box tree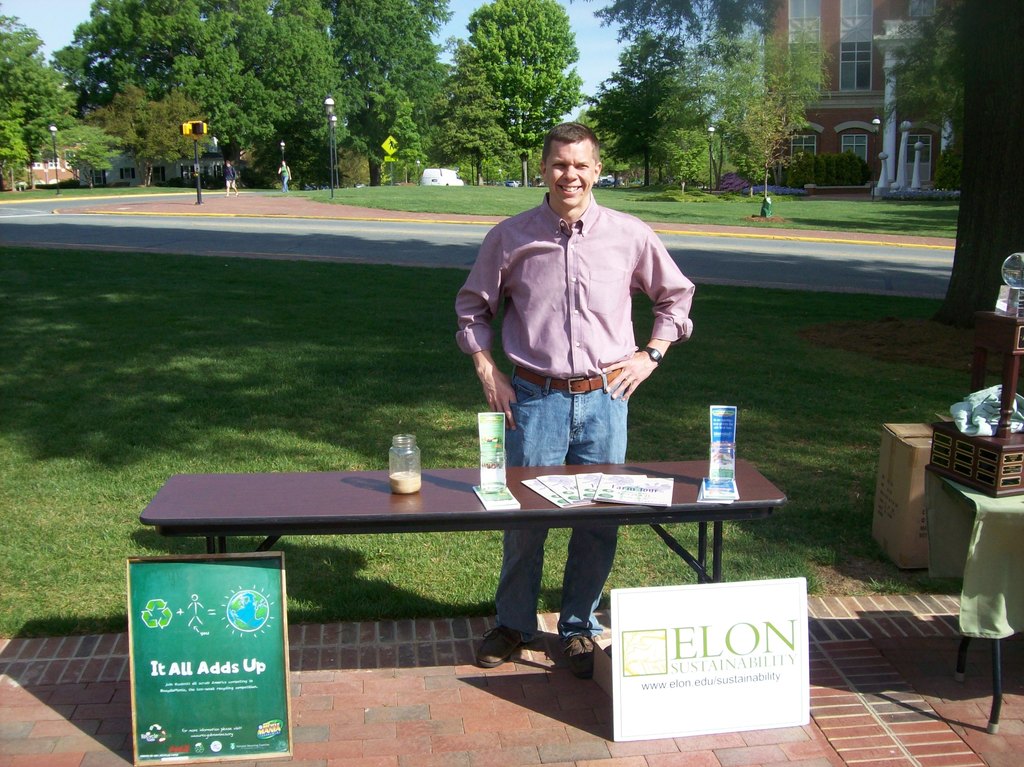
bbox=[687, 20, 839, 195]
